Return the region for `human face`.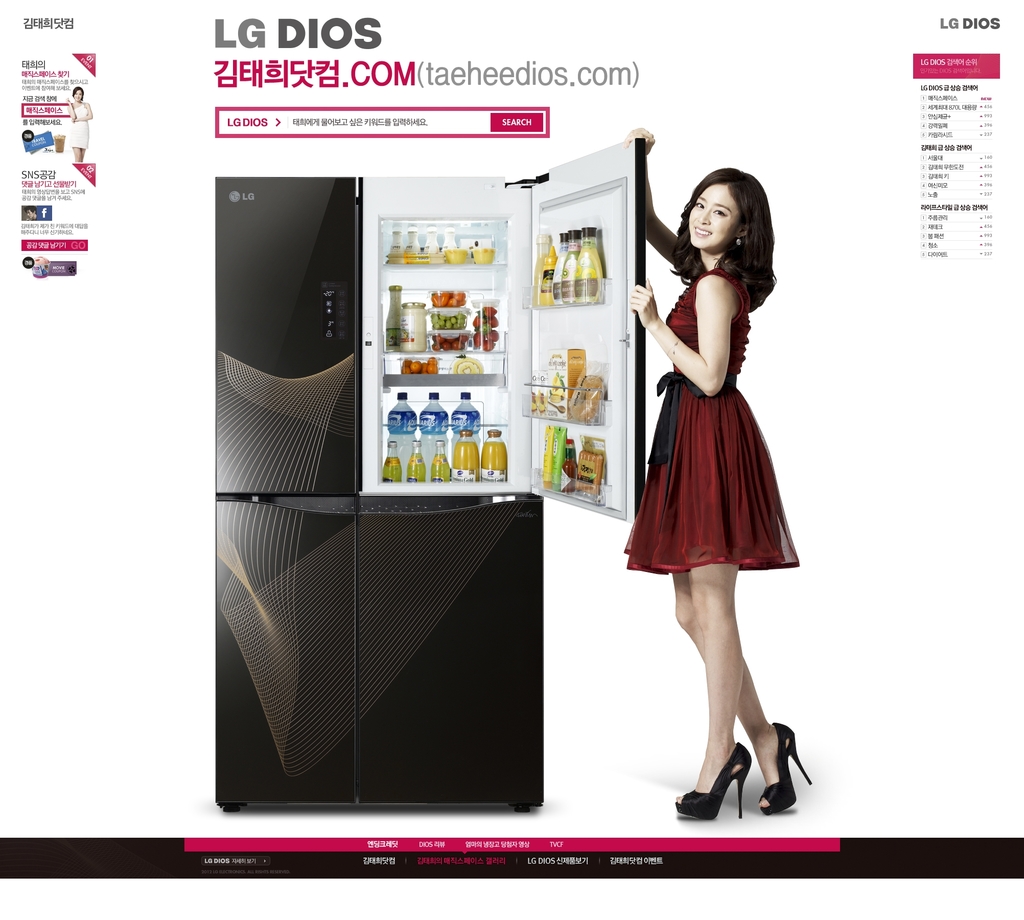
<bbox>686, 184, 741, 250</bbox>.
